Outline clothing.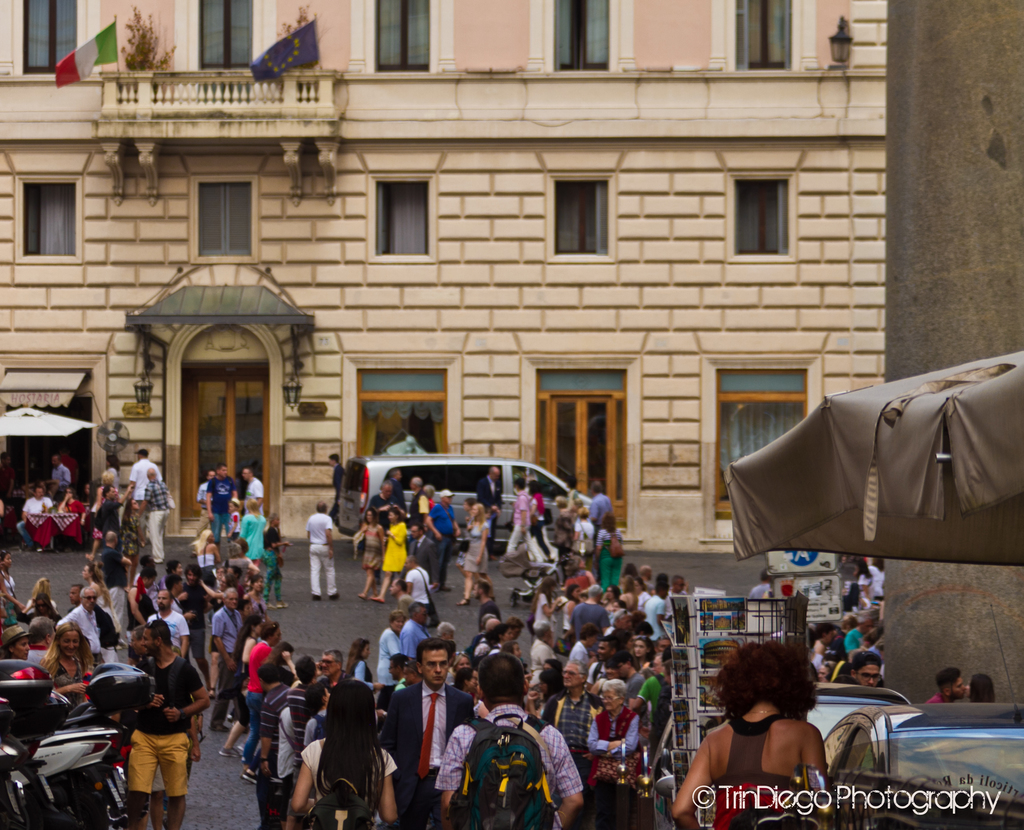
Outline: detection(130, 488, 165, 573).
